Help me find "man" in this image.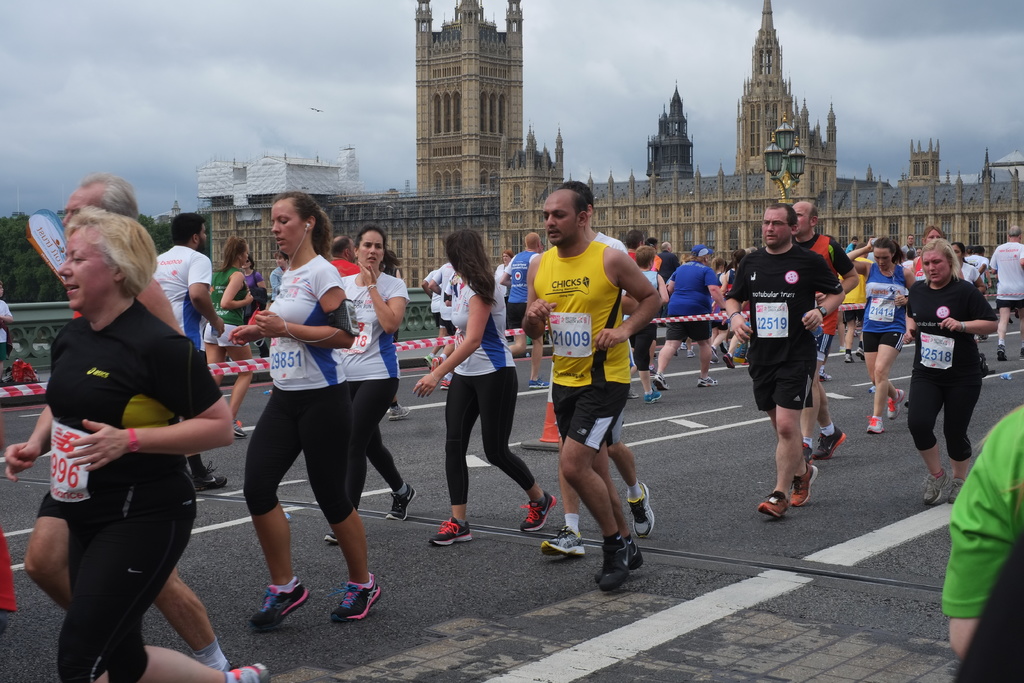
Found it: [898, 230, 922, 269].
